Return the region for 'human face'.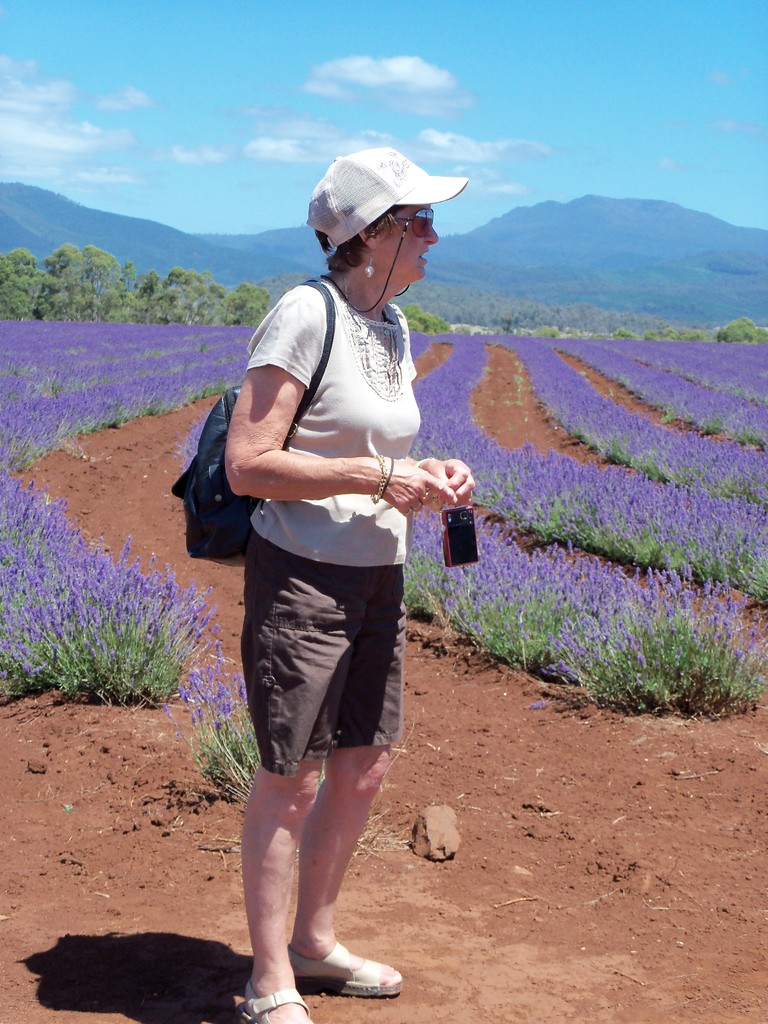
<region>380, 204, 439, 282</region>.
